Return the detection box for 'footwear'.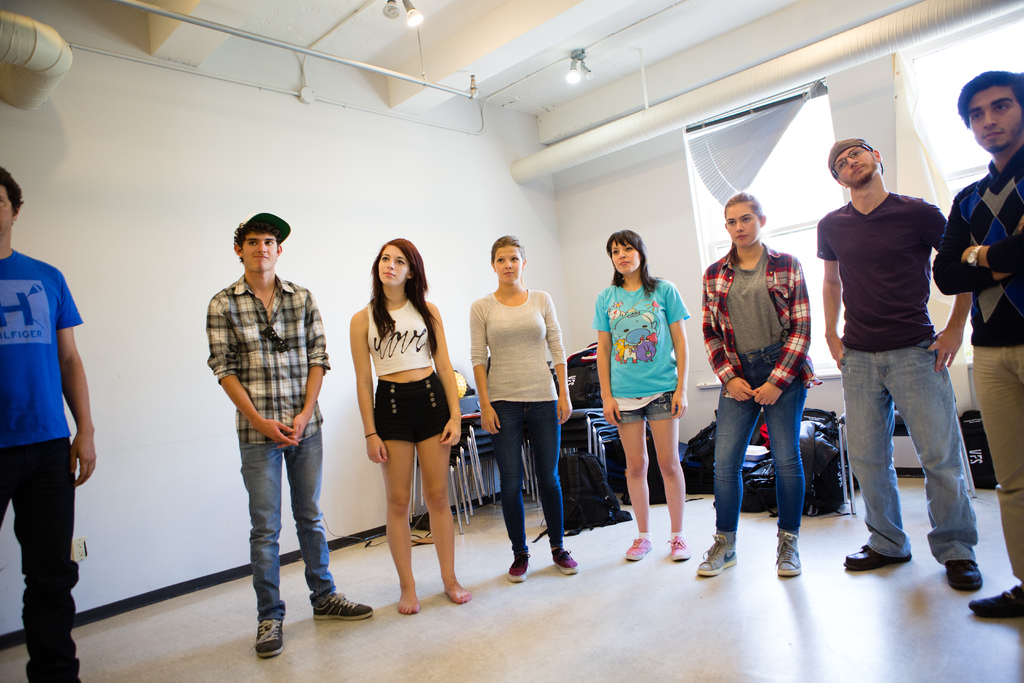
bbox=[964, 575, 1023, 617].
